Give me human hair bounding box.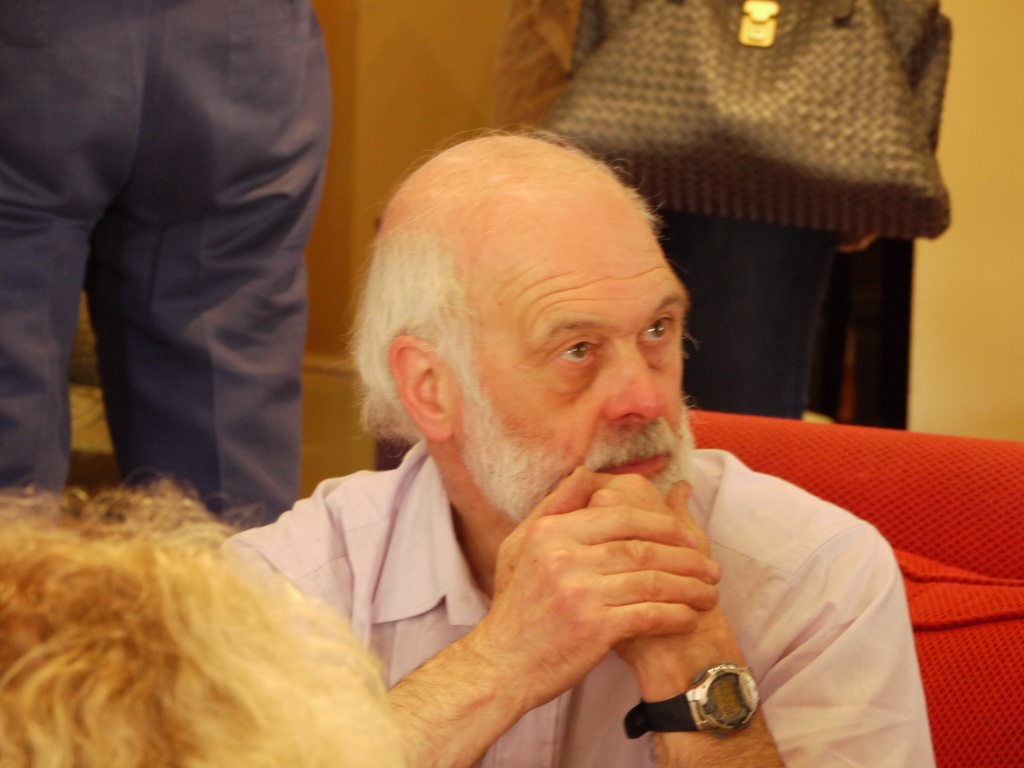
select_region(368, 131, 716, 461).
